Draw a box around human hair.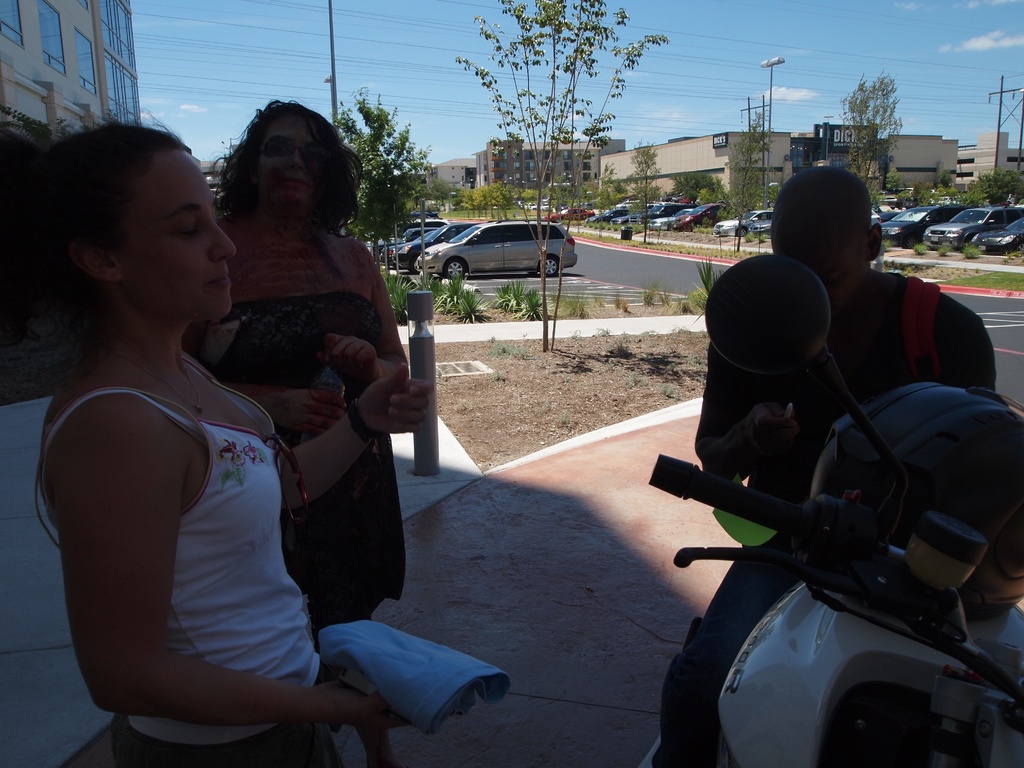
[x1=211, y1=95, x2=349, y2=255].
